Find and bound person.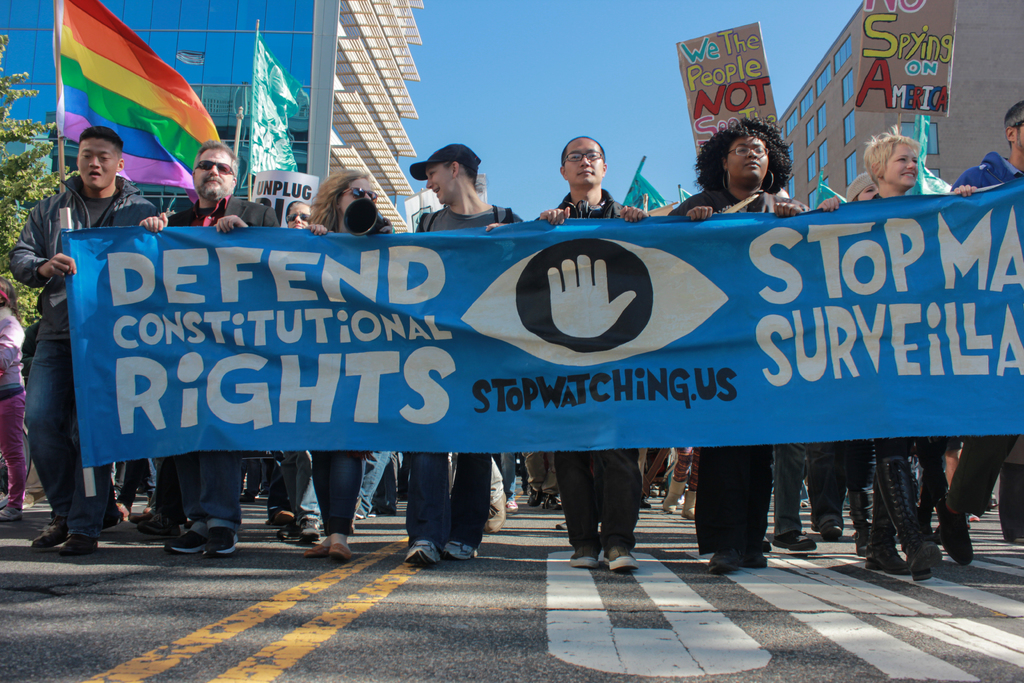
Bound: (139,137,286,559).
